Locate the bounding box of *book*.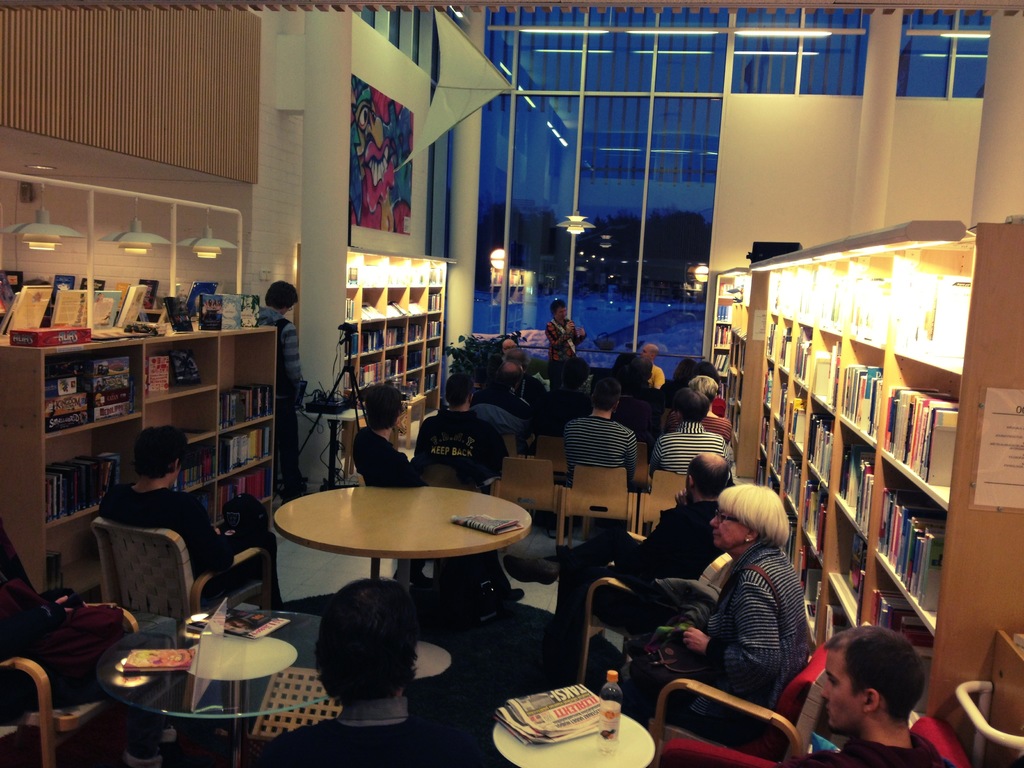
Bounding box: bbox=[49, 373, 100, 439].
